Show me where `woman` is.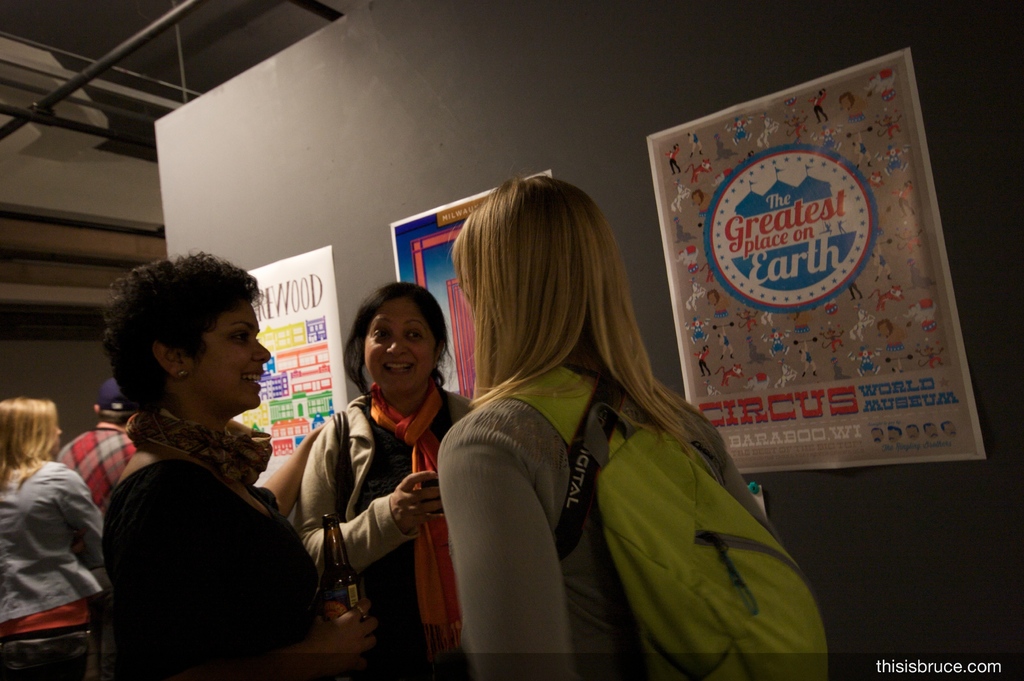
`woman` is at bbox(434, 173, 779, 680).
